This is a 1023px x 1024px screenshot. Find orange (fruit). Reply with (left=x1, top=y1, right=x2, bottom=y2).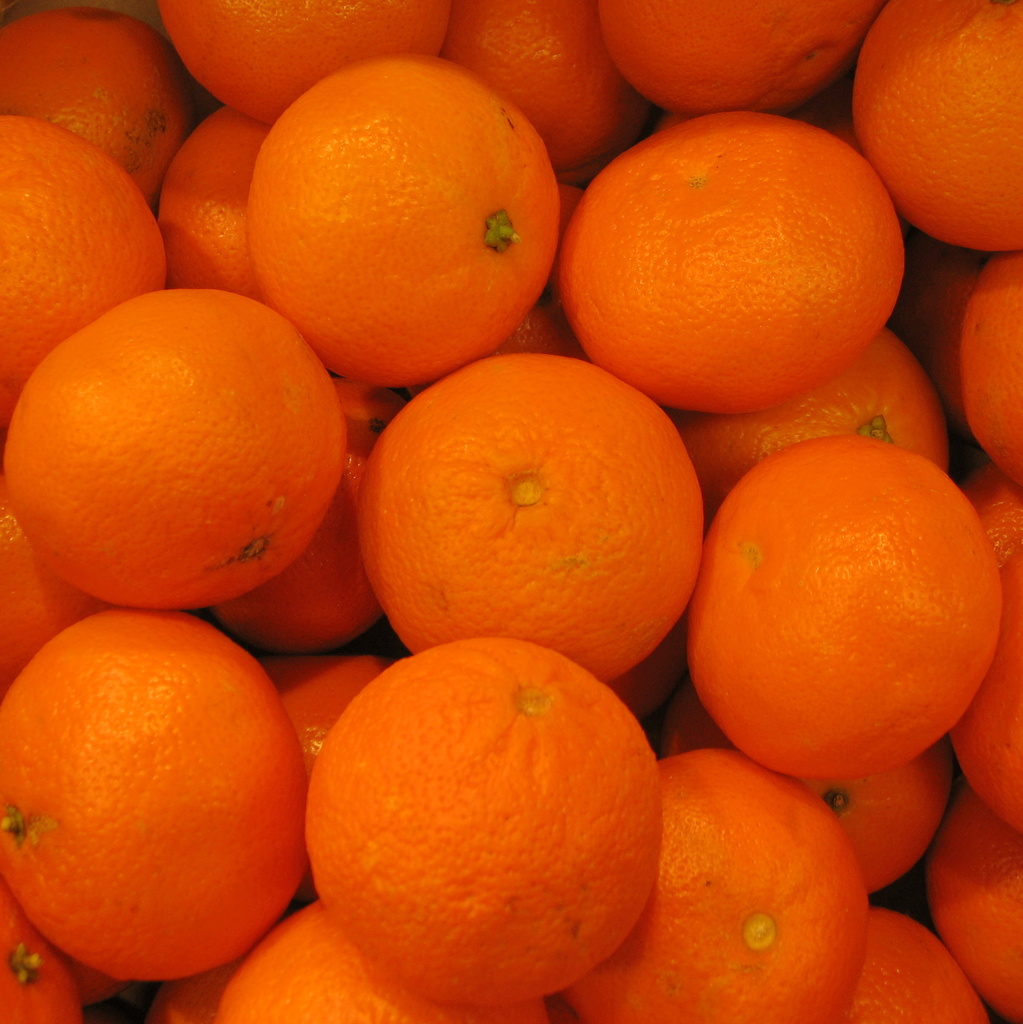
(left=1, top=288, right=351, bottom=610).
